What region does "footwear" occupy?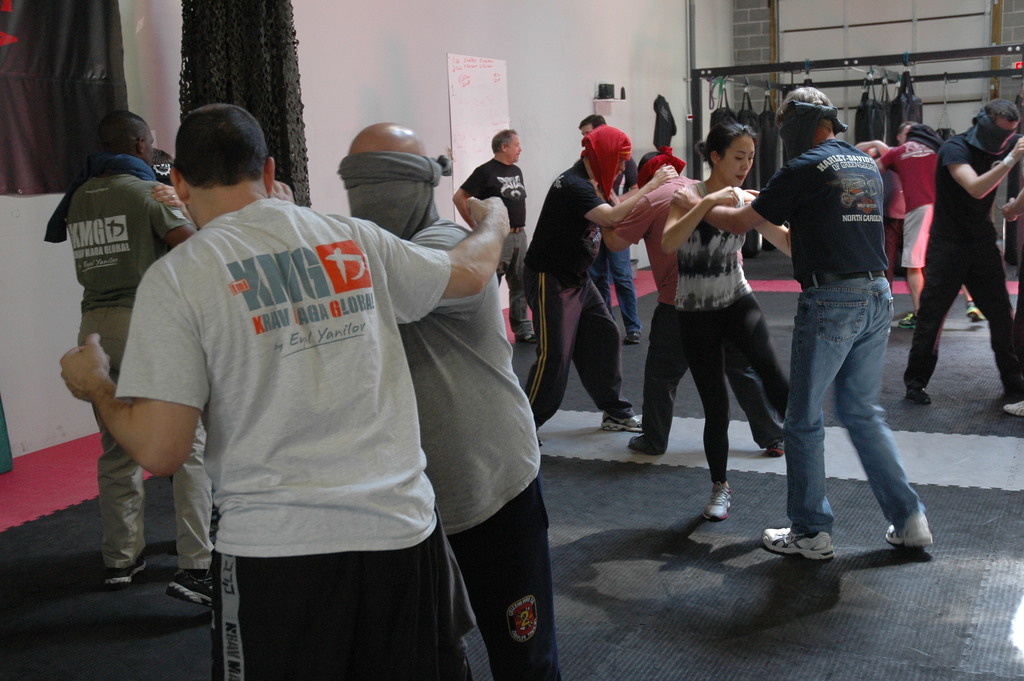
box(625, 331, 639, 343).
